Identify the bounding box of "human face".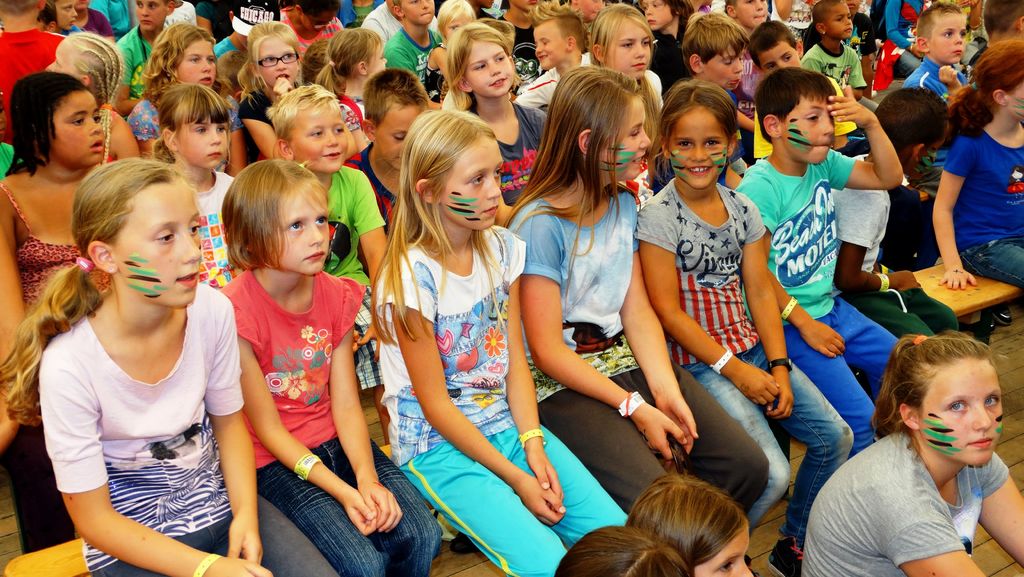
{"x1": 659, "y1": 108, "x2": 732, "y2": 195}.
